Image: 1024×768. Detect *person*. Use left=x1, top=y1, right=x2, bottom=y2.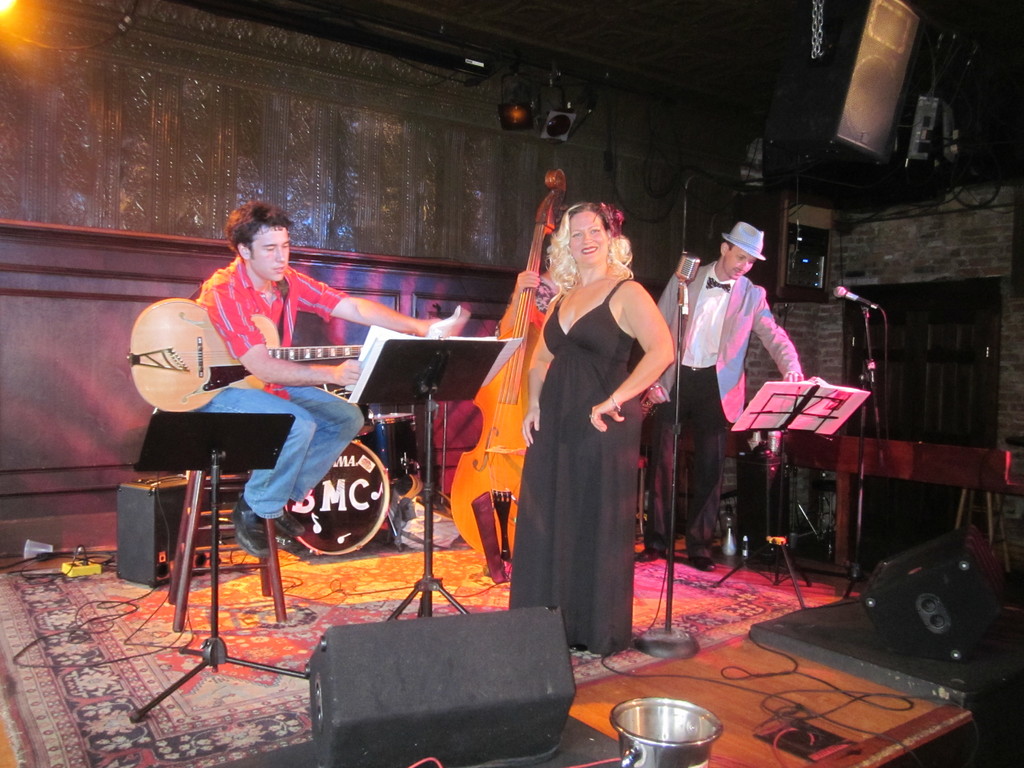
left=655, top=220, right=805, bottom=572.
